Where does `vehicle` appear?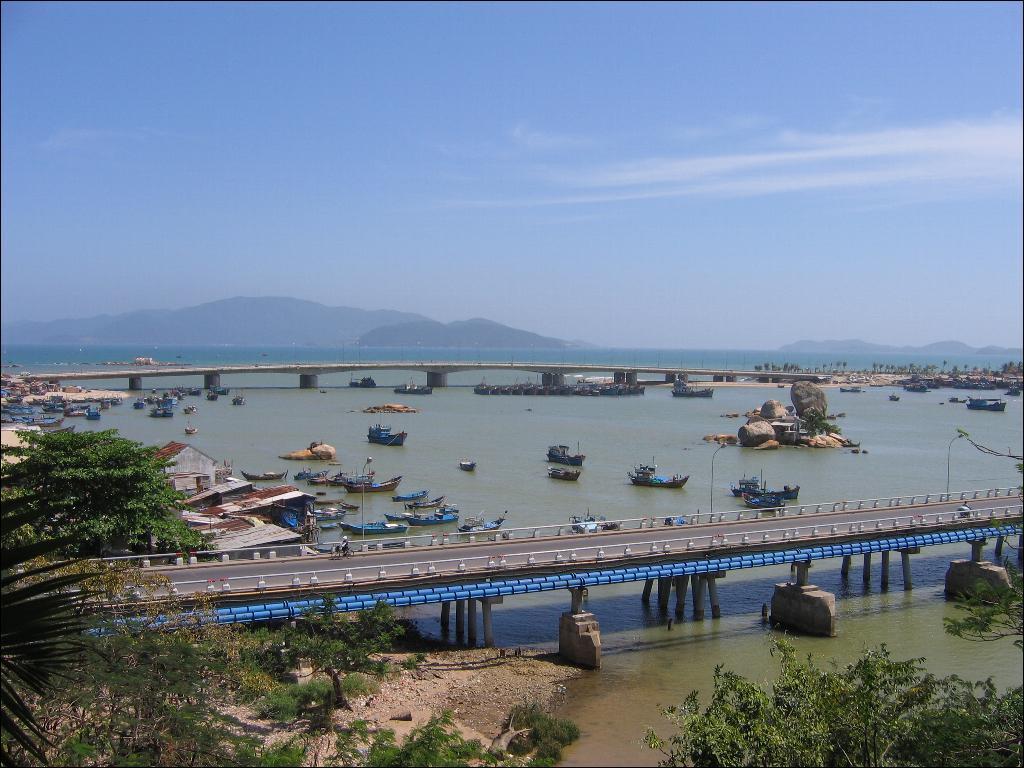
Appears at <box>335,515,412,537</box>.
